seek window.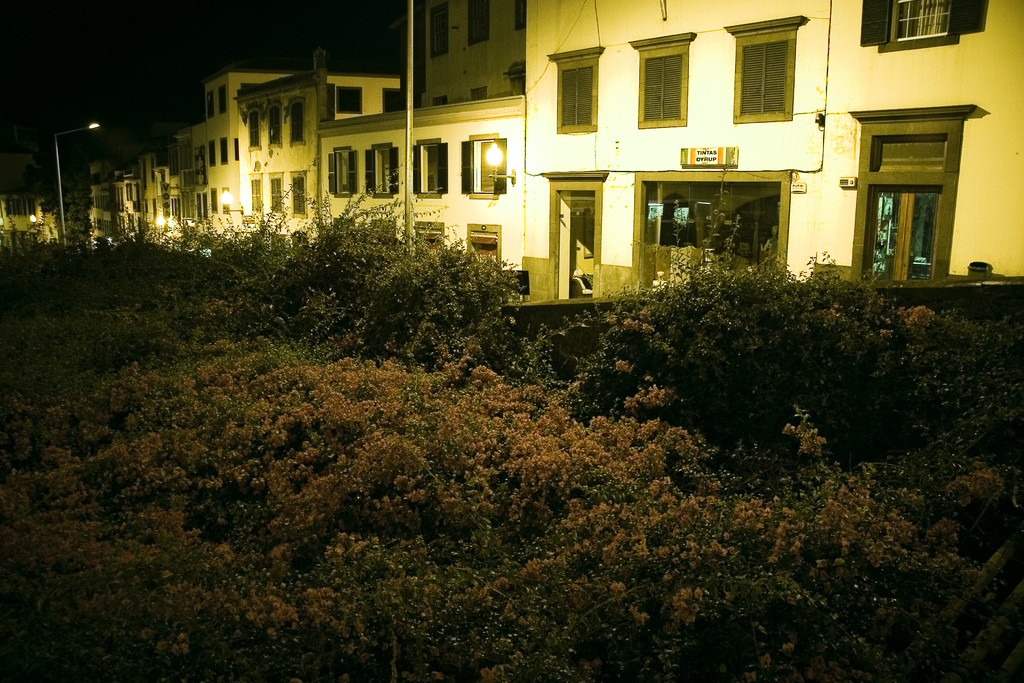
detection(867, 95, 966, 273).
